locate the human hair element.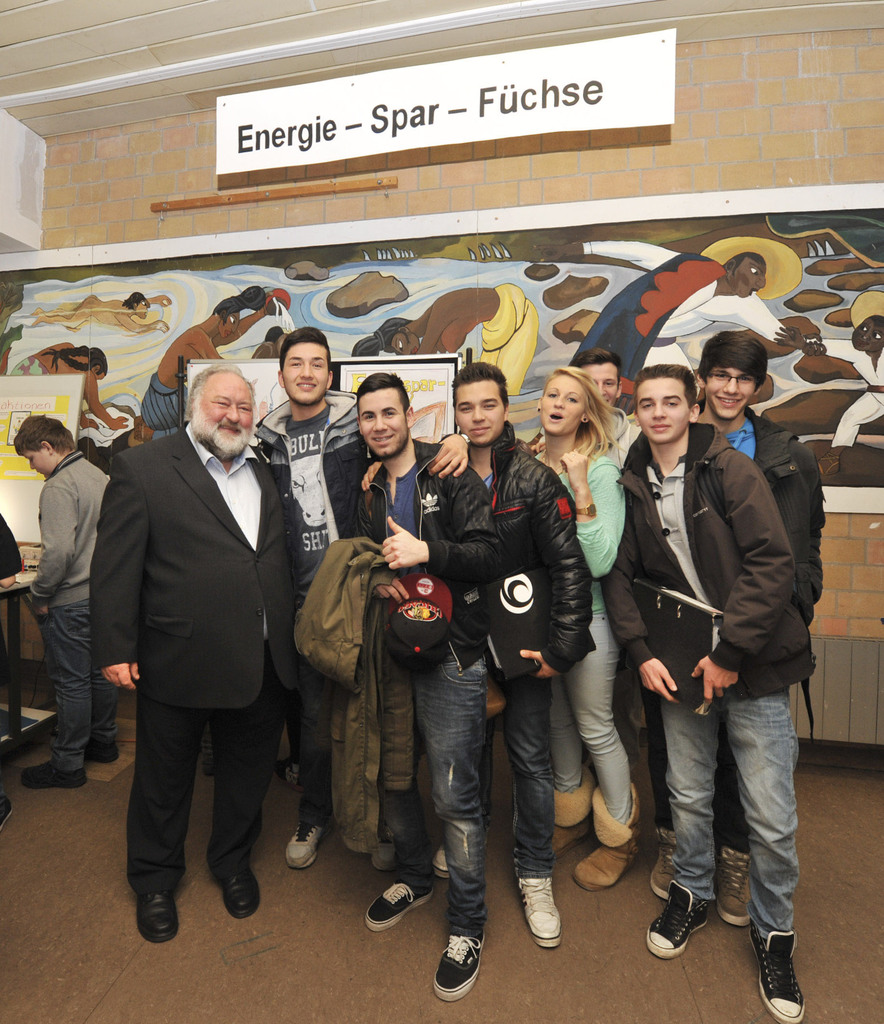
Element bbox: [left=634, top=361, right=697, bottom=410].
